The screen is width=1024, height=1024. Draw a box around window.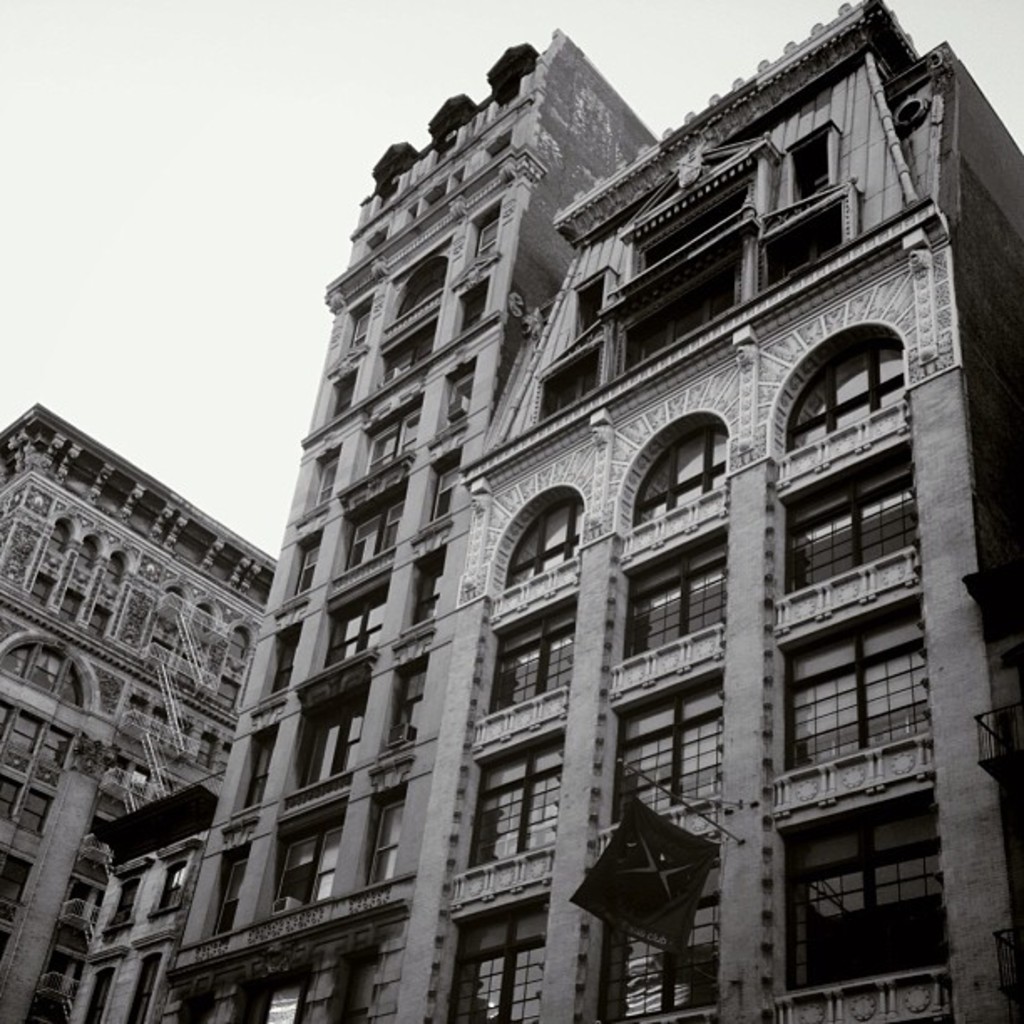
25/500/134/643.
